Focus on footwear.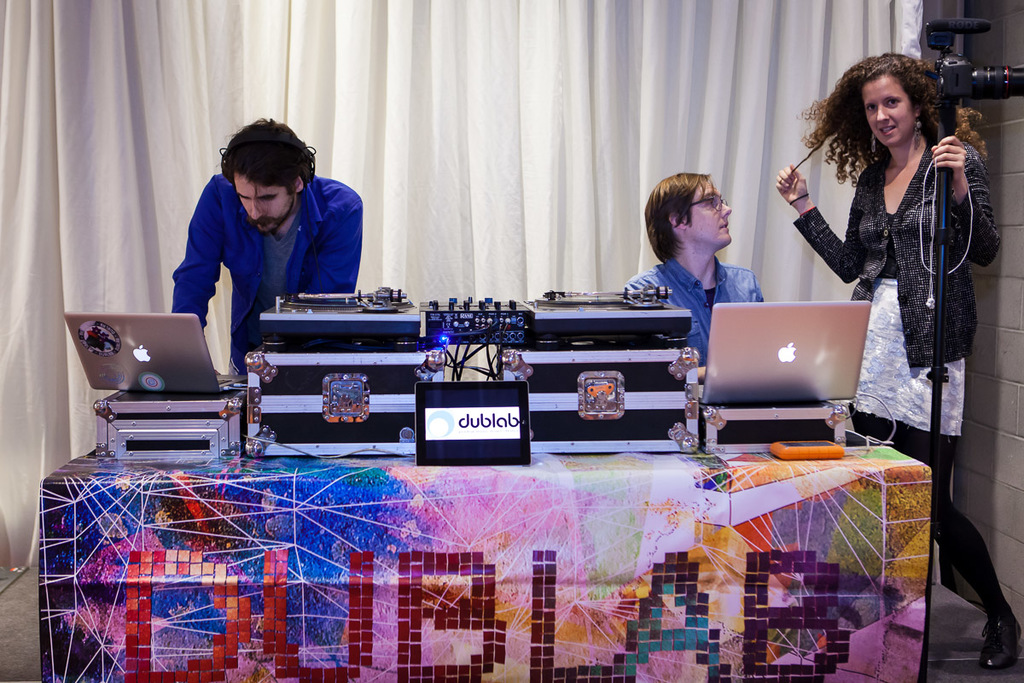
Focused at <region>975, 611, 1022, 673</region>.
